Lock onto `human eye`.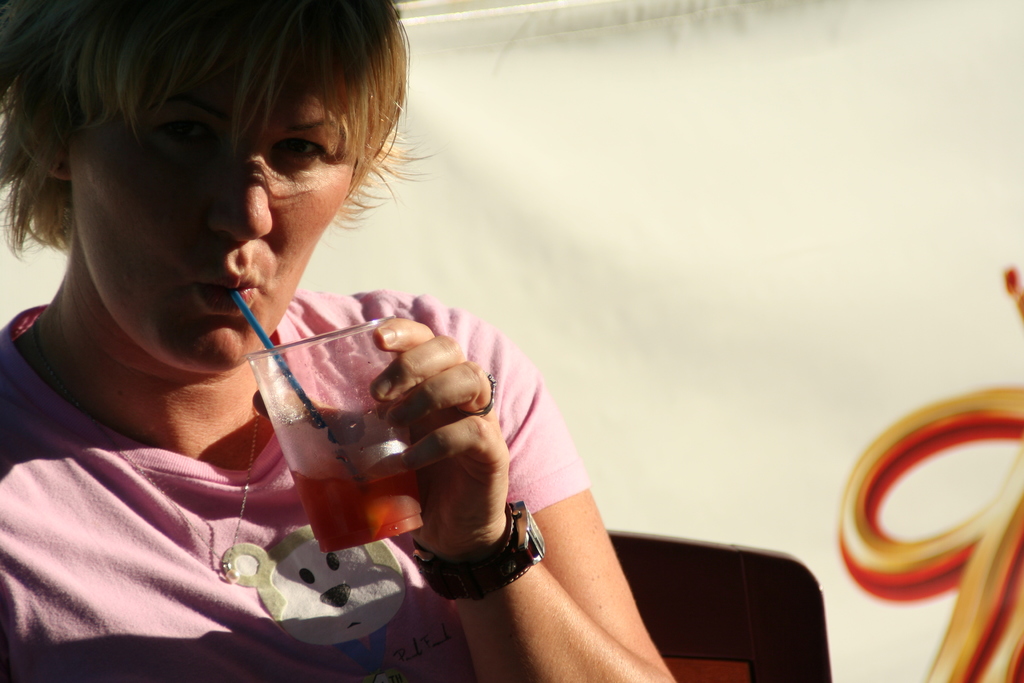
Locked: 154/115/223/147.
